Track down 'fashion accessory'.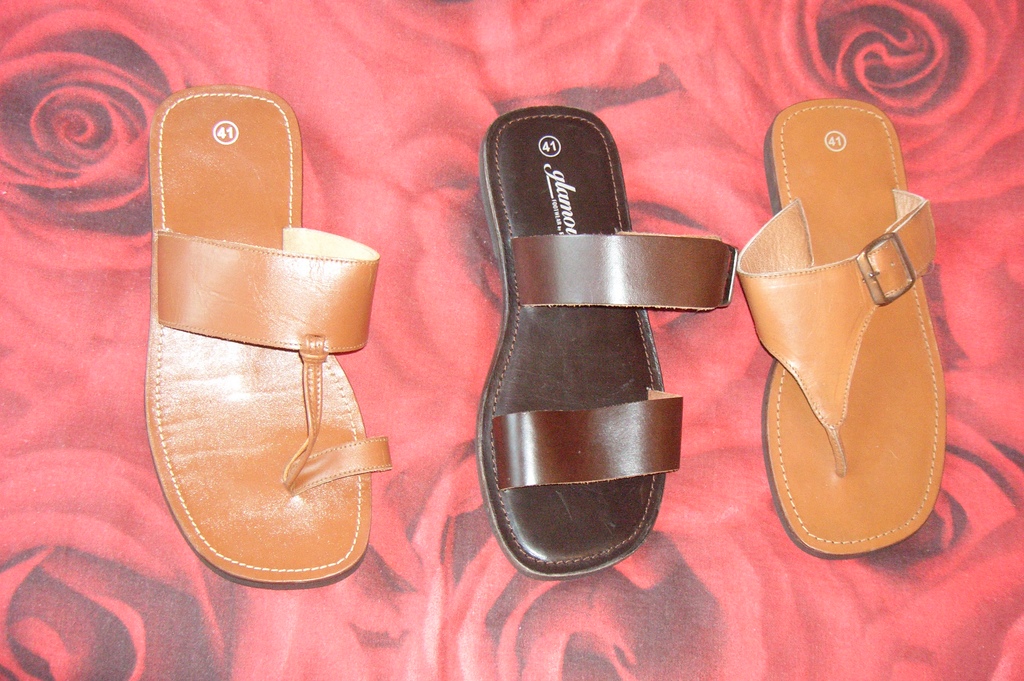
Tracked to {"x1": 141, "y1": 83, "x2": 391, "y2": 592}.
